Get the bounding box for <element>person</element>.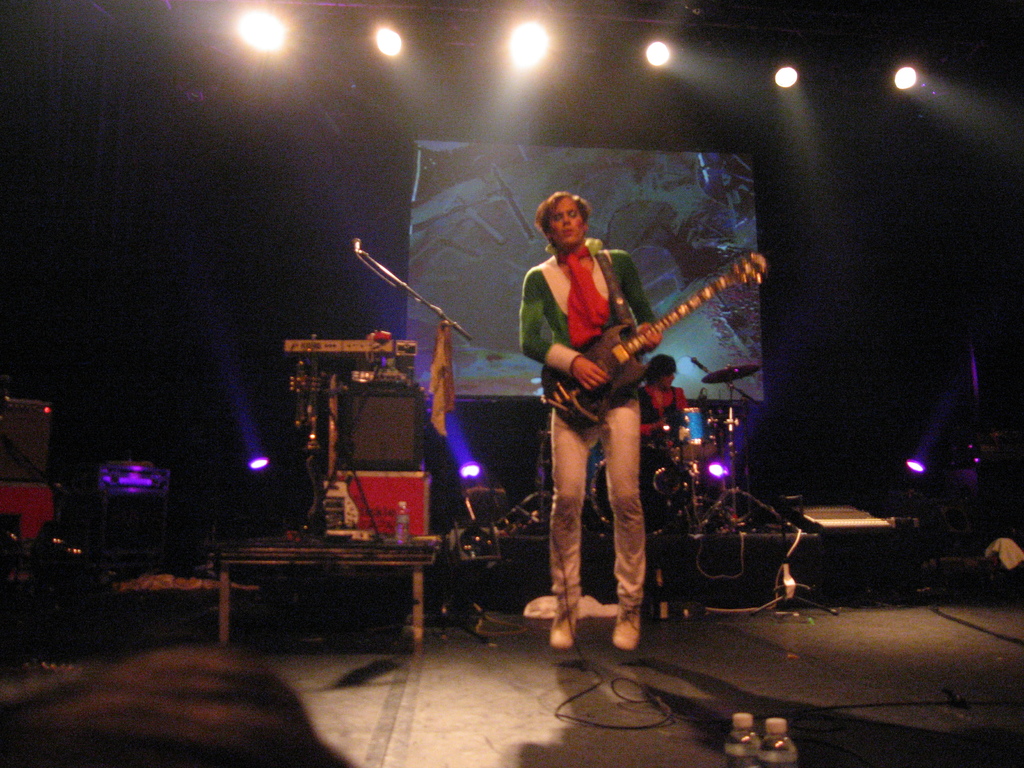
bbox=(634, 353, 685, 444).
